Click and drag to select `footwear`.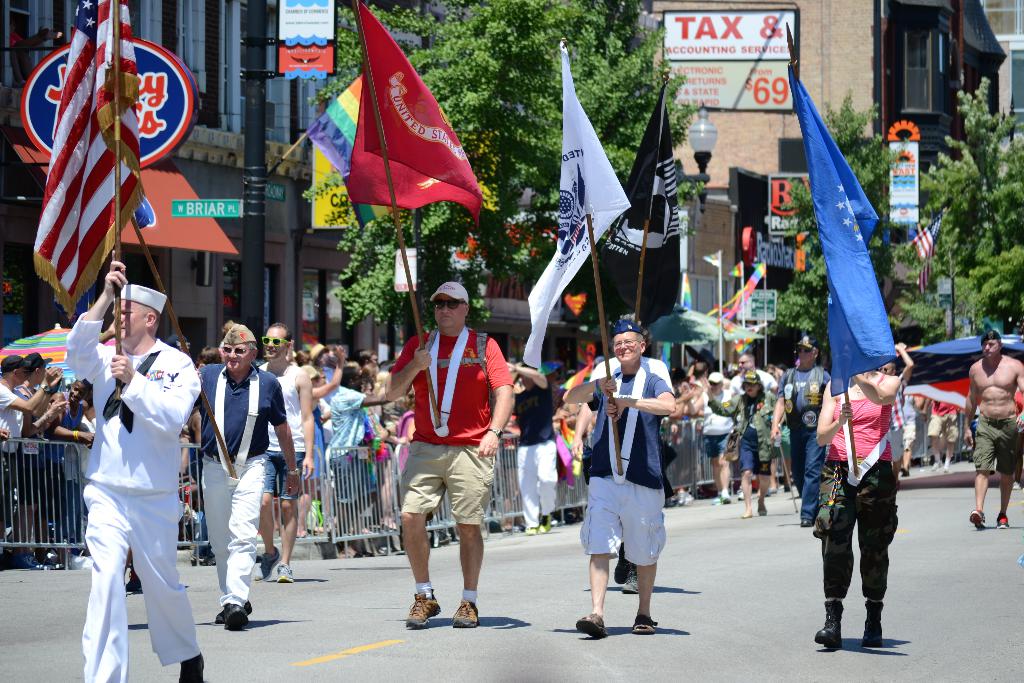
Selection: x1=220, y1=605, x2=246, y2=637.
